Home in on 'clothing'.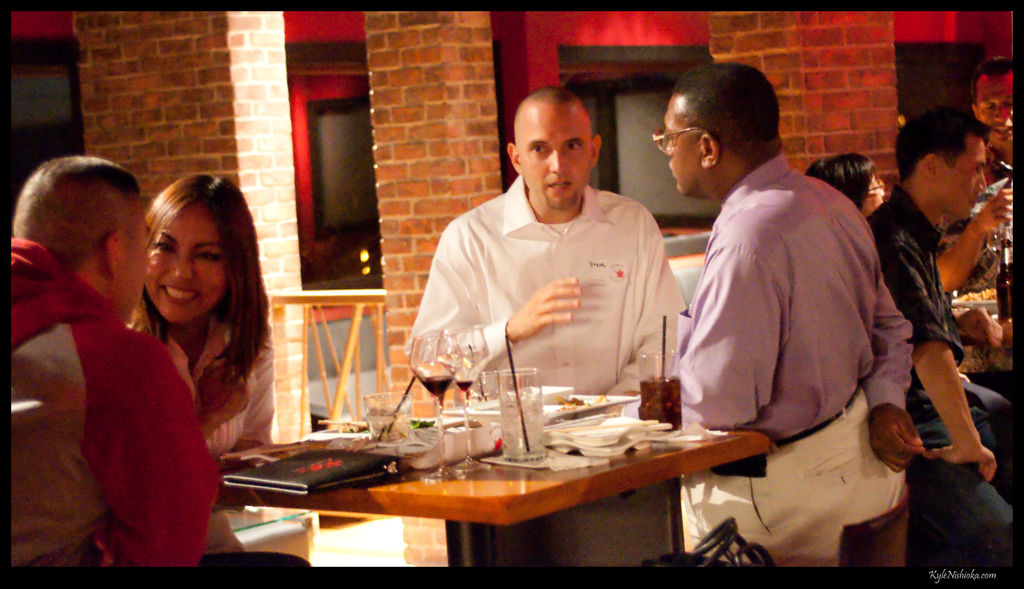
Homed in at 412/151/696/415.
